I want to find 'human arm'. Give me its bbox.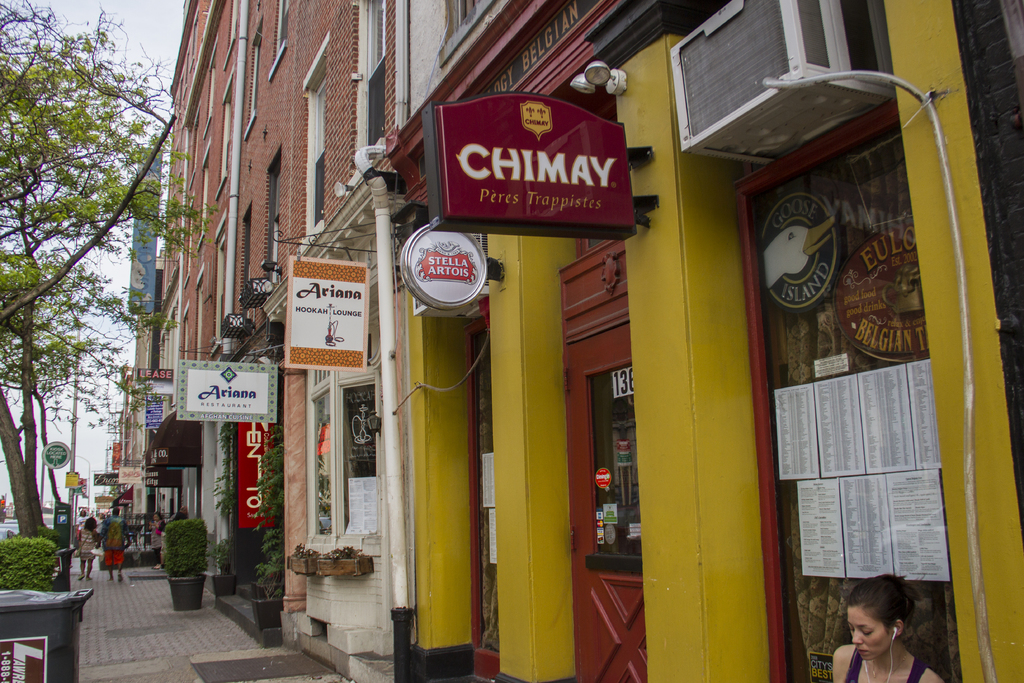
rect(122, 527, 133, 554).
